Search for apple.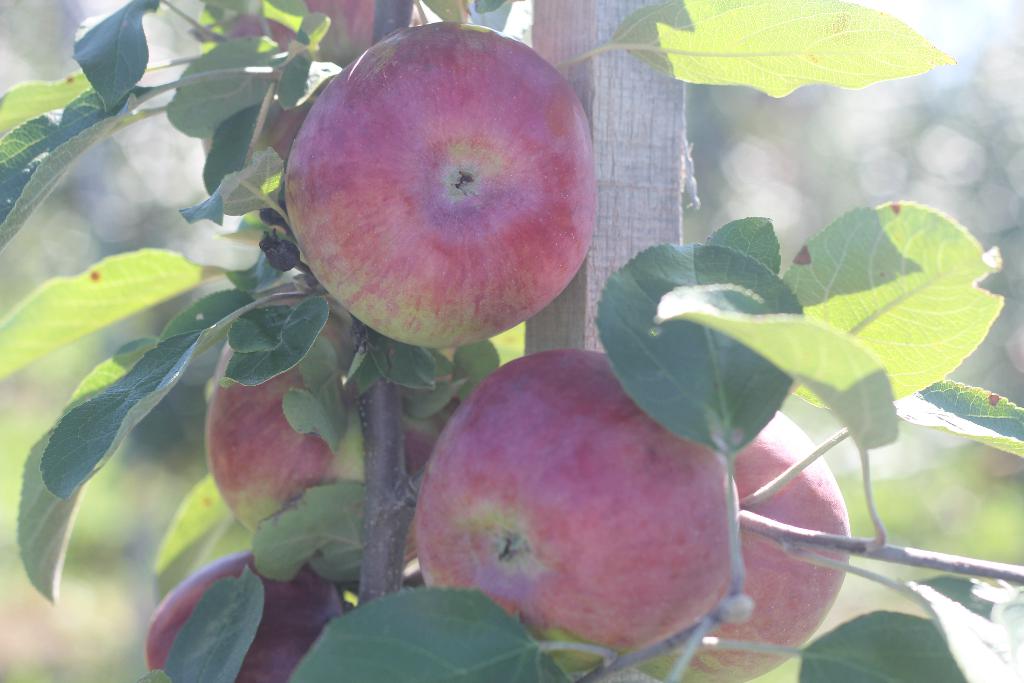
Found at box=[648, 407, 851, 682].
